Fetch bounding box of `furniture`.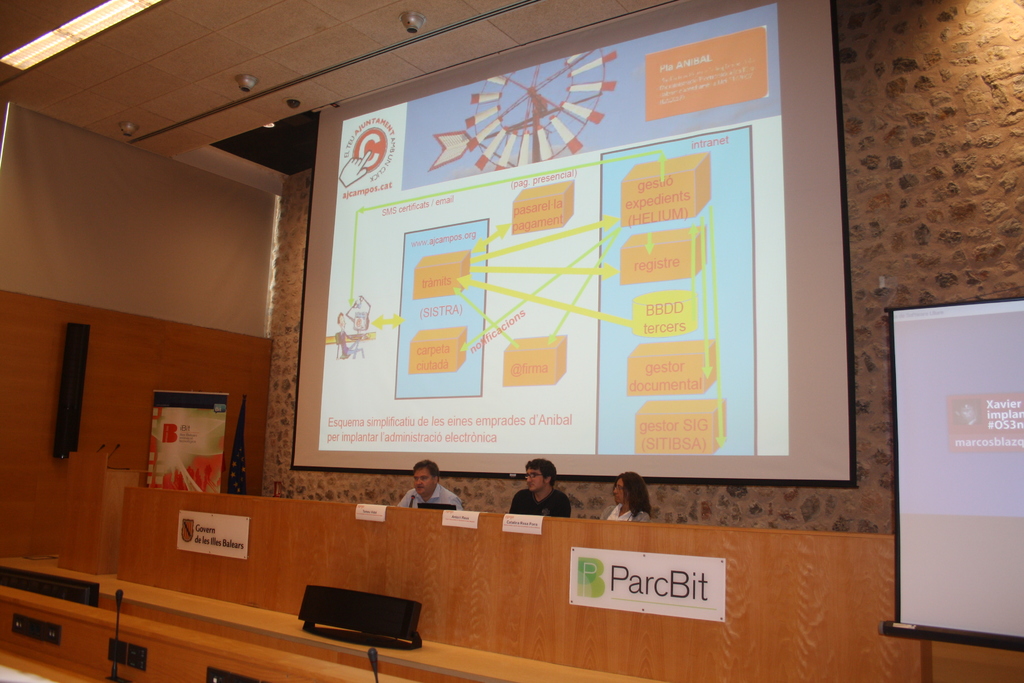
Bbox: <bbox>4, 579, 400, 682</bbox>.
